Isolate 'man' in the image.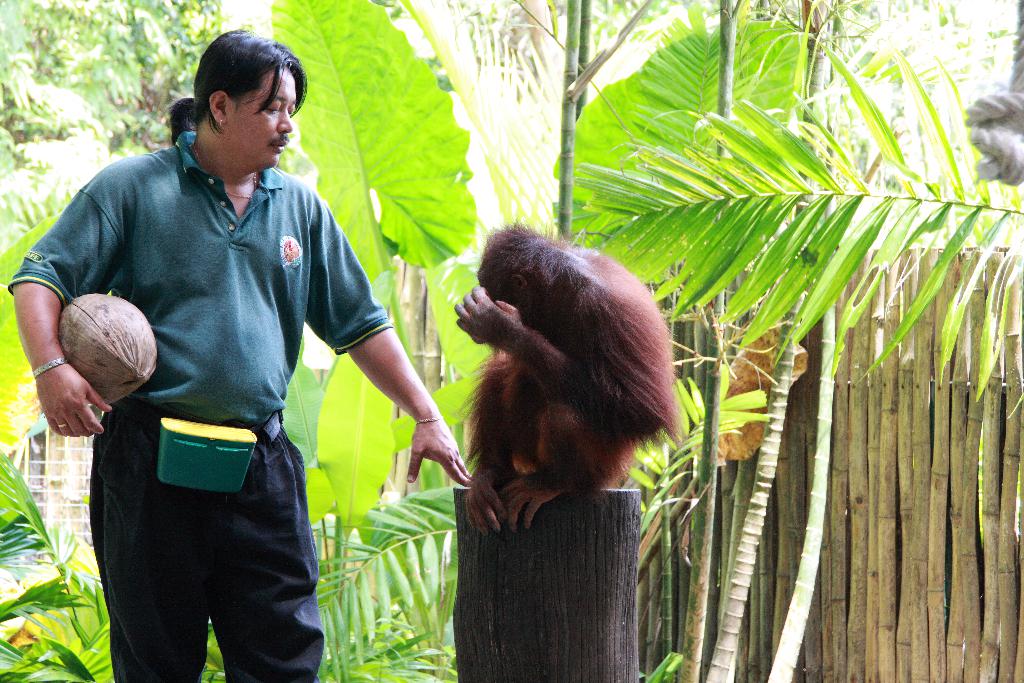
Isolated region: box(3, 27, 474, 682).
